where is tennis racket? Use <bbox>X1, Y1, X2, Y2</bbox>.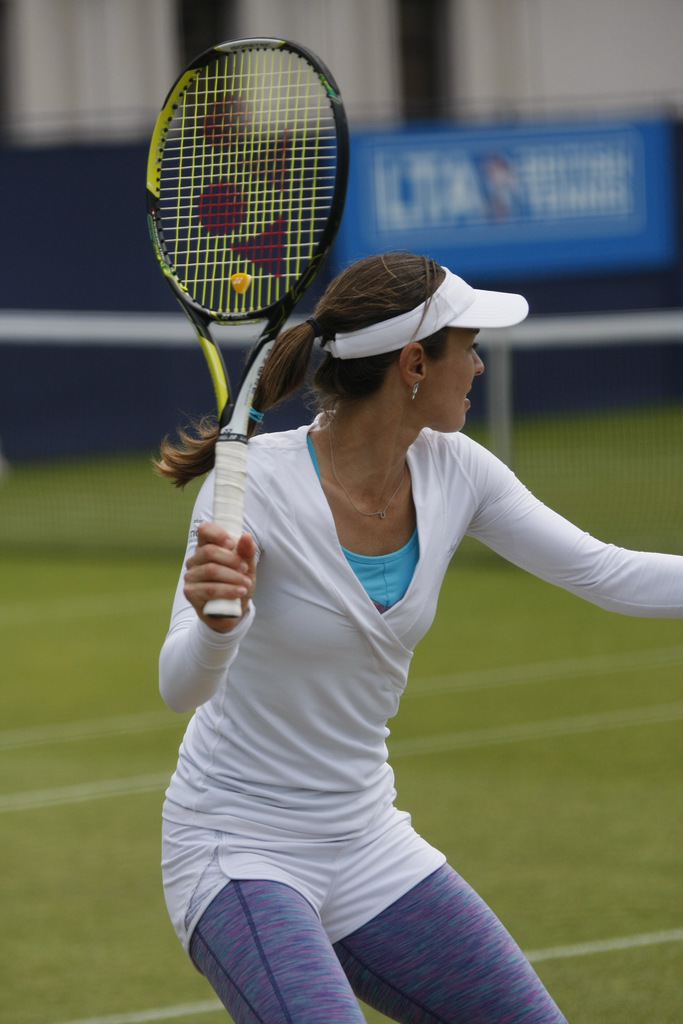
<bbox>142, 33, 352, 619</bbox>.
